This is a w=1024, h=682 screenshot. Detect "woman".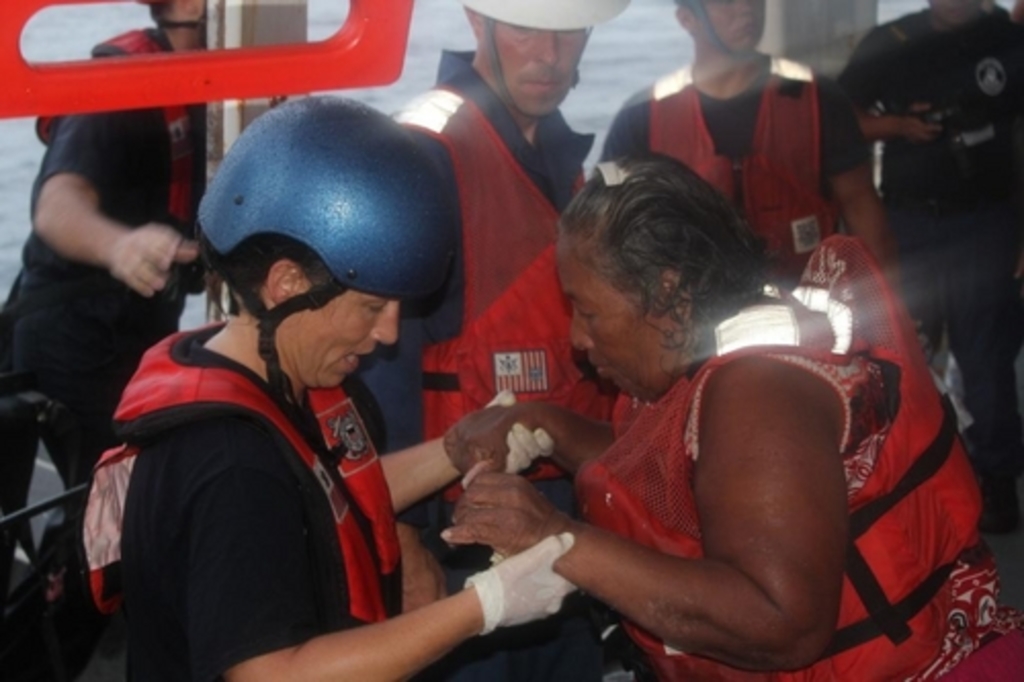
locate(469, 141, 956, 670).
